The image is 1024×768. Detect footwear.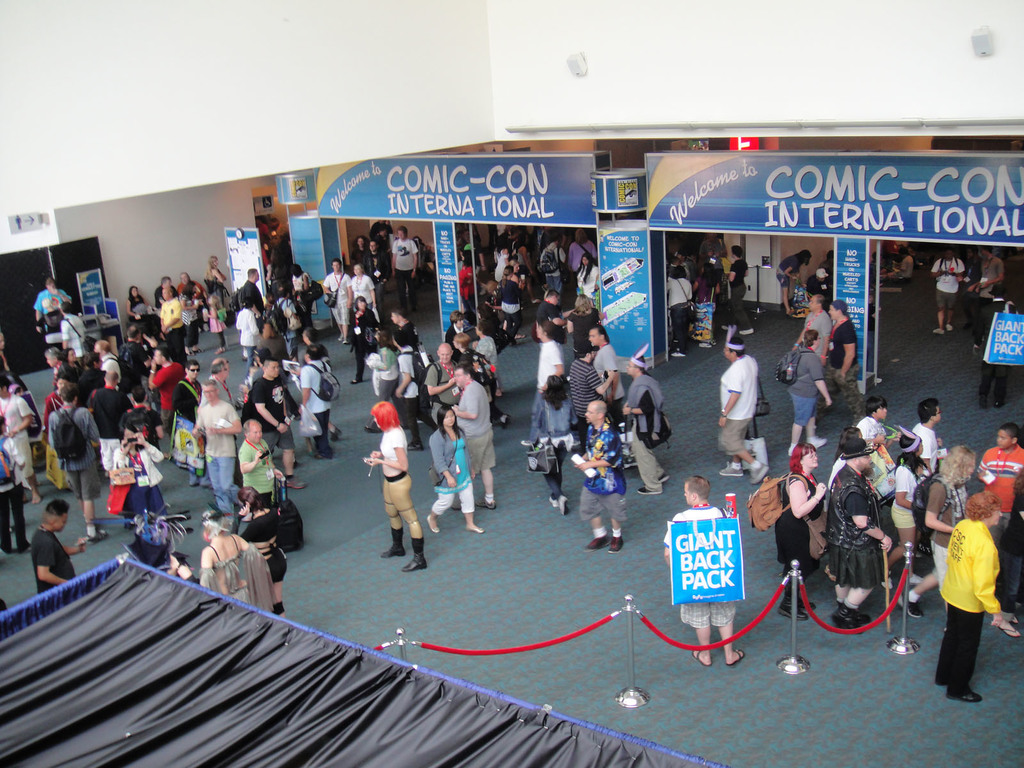
Detection: (left=829, top=593, right=868, bottom=626).
